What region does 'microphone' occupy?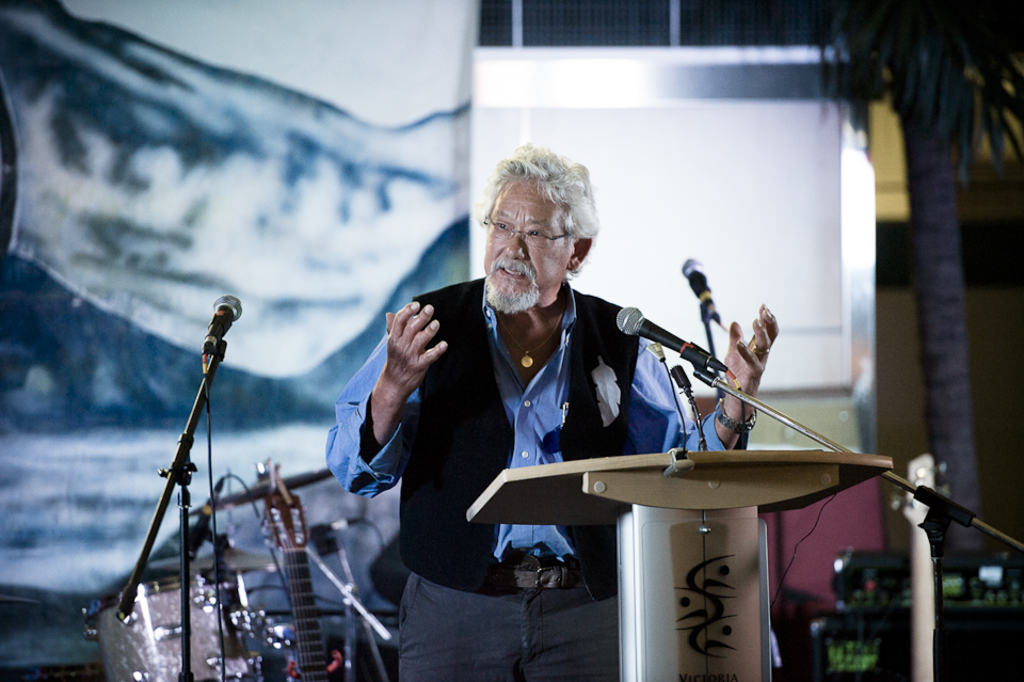
{"x1": 201, "y1": 295, "x2": 249, "y2": 375}.
